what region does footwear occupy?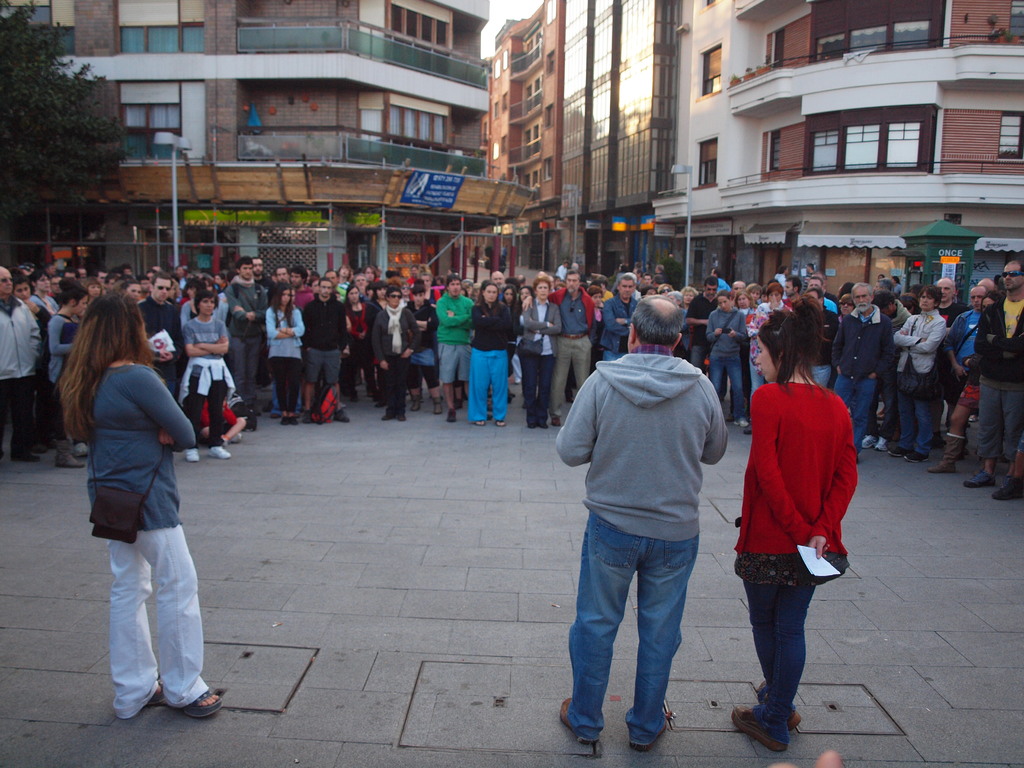
box(463, 393, 469, 406).
